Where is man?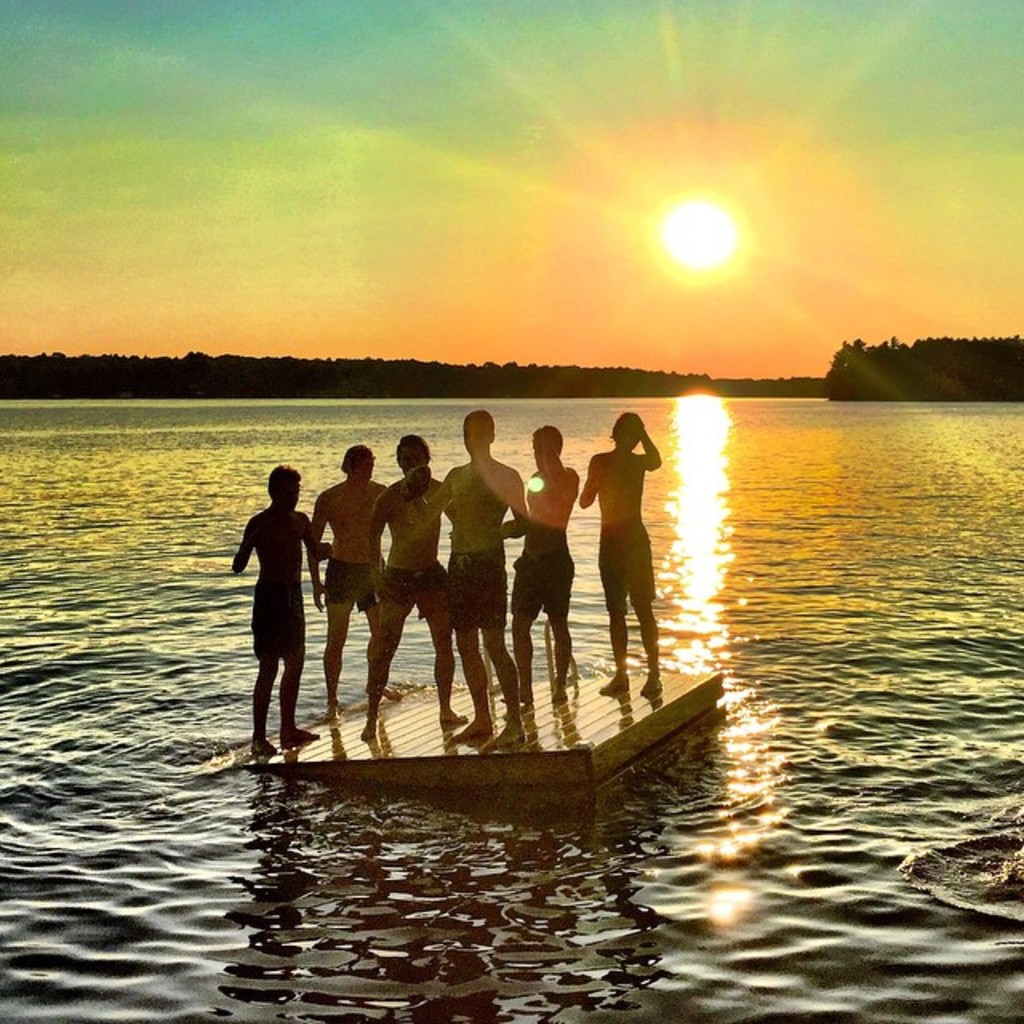
rect(238, 456, 347, 770).
